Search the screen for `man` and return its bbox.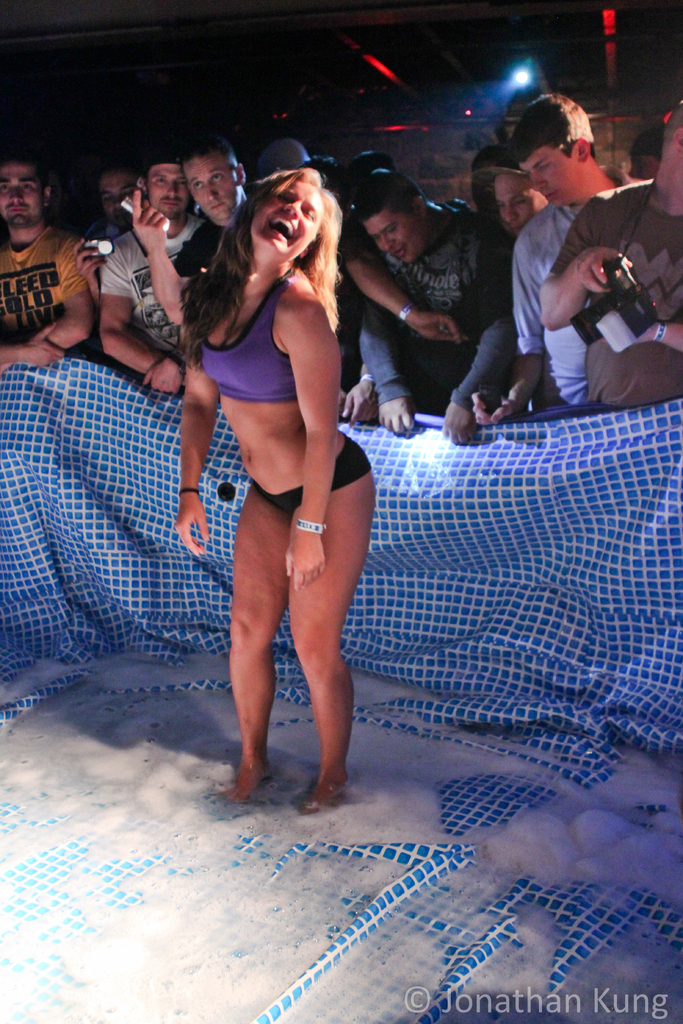
Found: crop(470, 94, 652, 424).
